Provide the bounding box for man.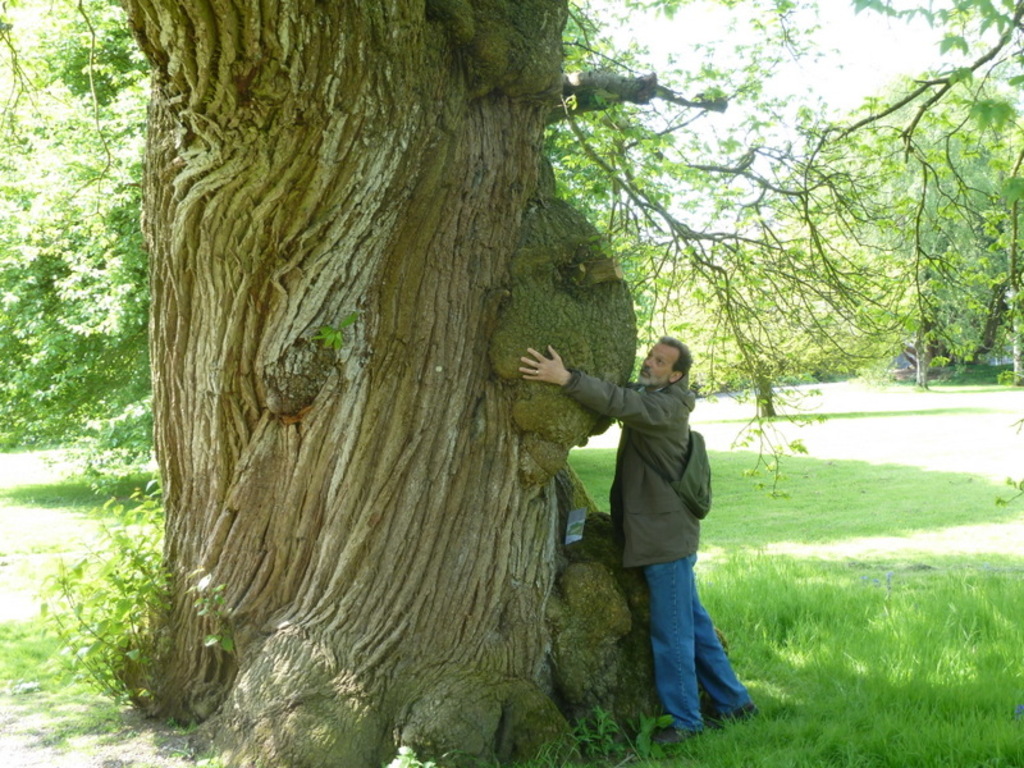
554:306:751:737.
